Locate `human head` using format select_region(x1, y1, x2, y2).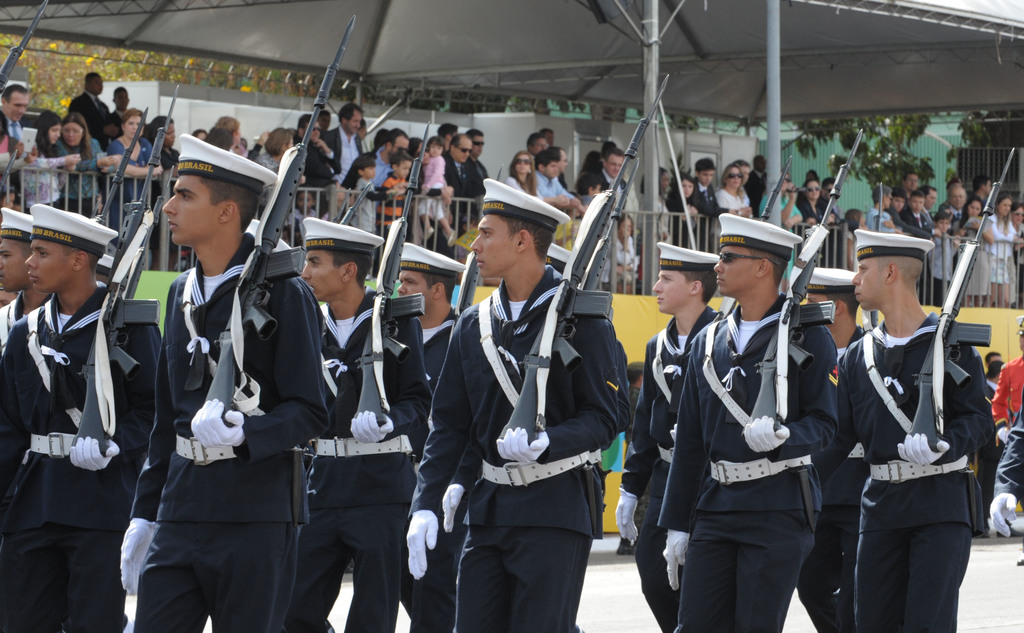
select_region(84, 70, 102, 96).
